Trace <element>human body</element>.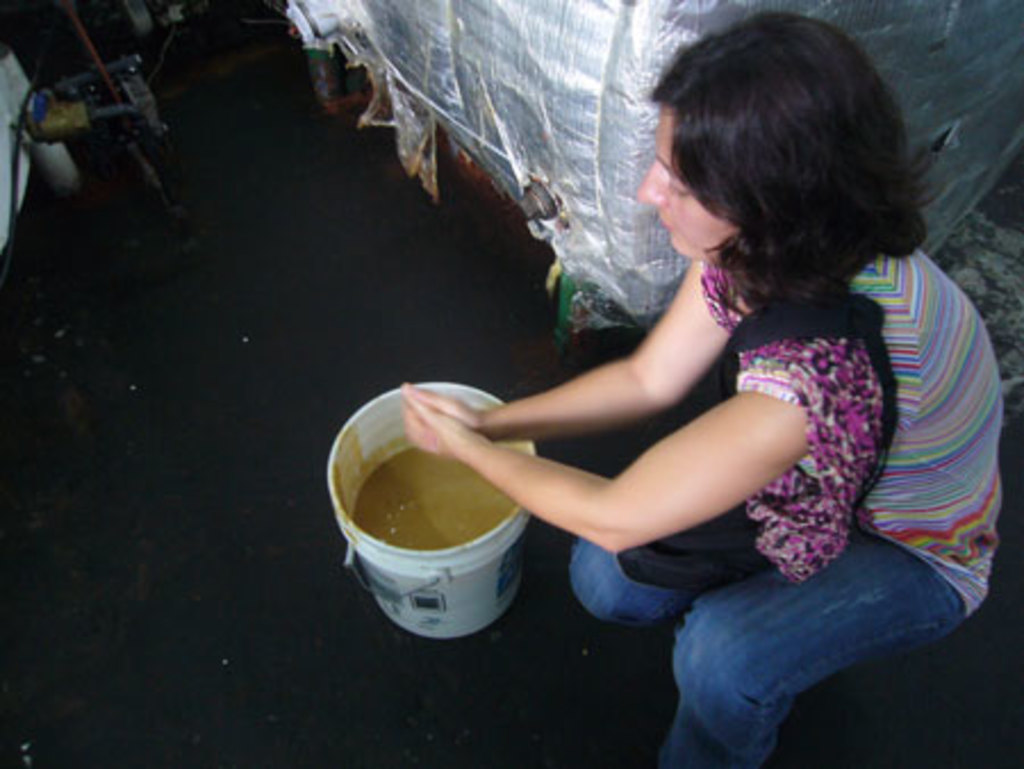
Traced to box(400, 11, 1001, 767).
